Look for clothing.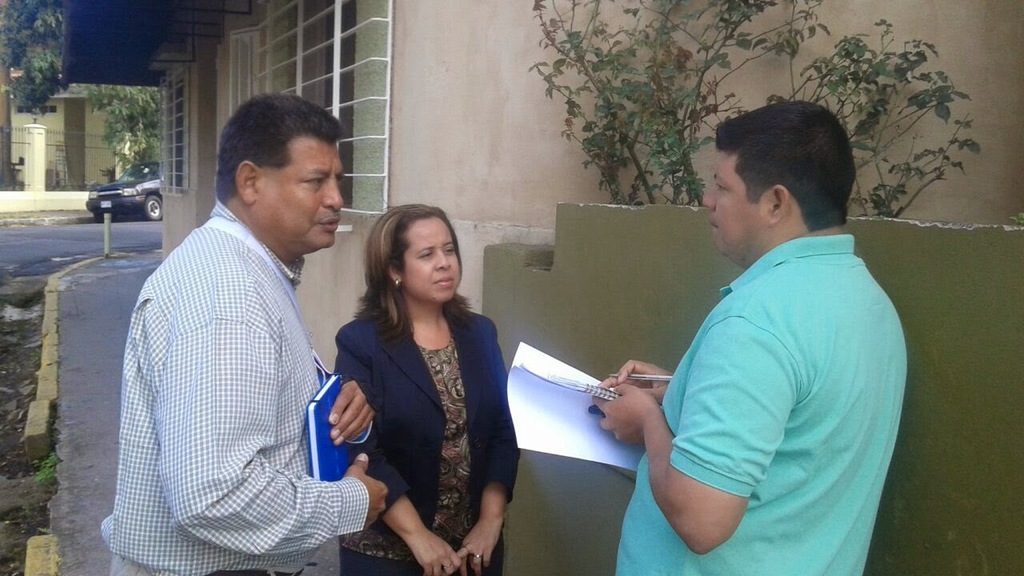
Found: {"x1": 107, "y1": 146, "x2": 354, "y2": 573}.
